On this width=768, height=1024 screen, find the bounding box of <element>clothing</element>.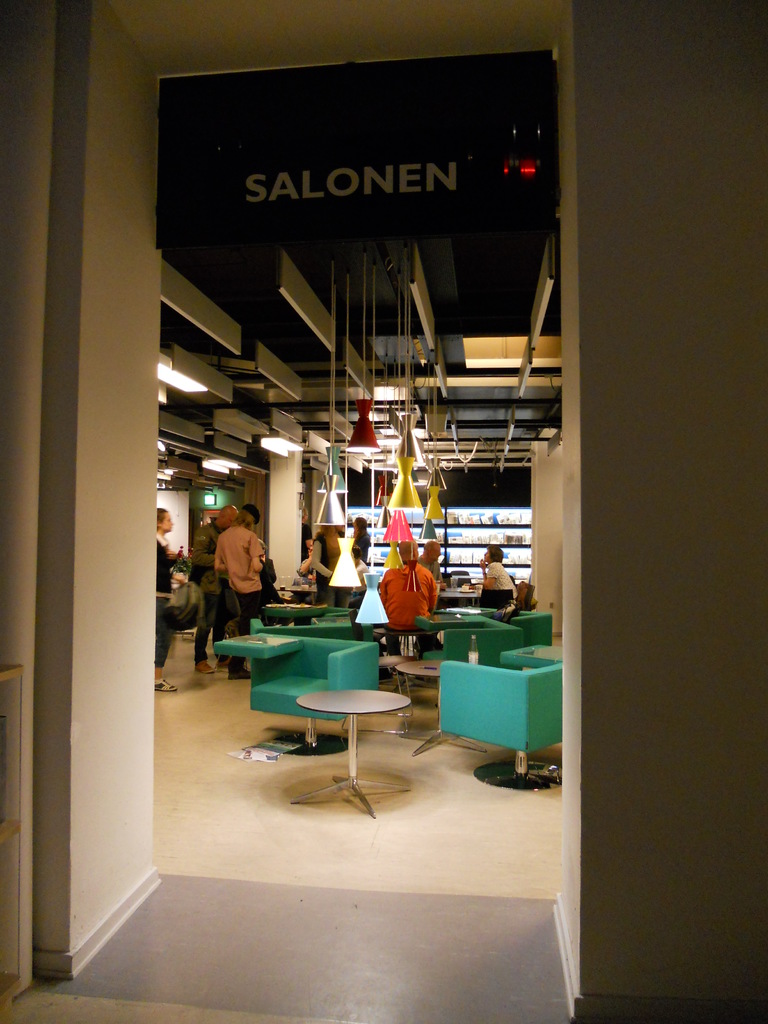
Bounding box: <box>153,522,176,671</box>.
